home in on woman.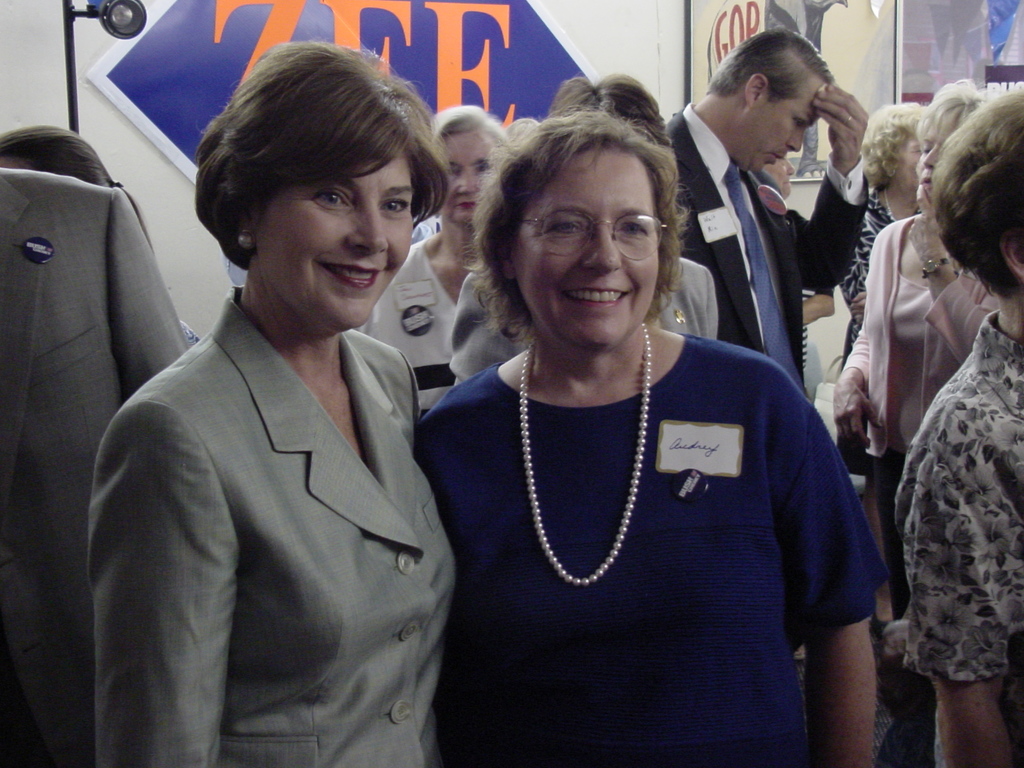
Homed in at region(841, 94, 927, 317).
